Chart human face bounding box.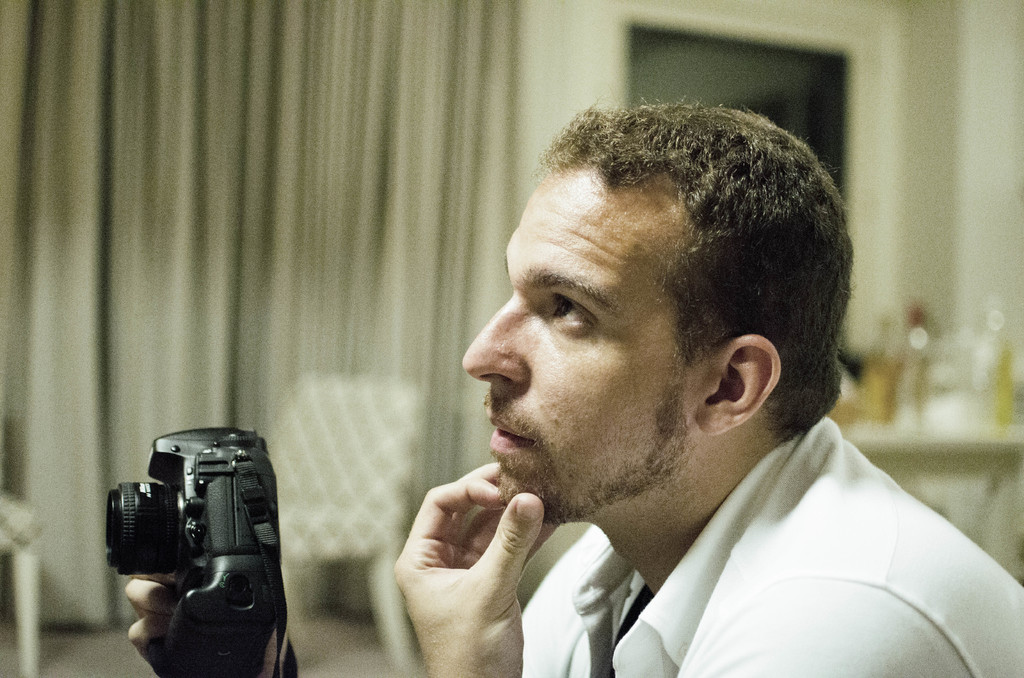
Charted: 461/165/715/521.
